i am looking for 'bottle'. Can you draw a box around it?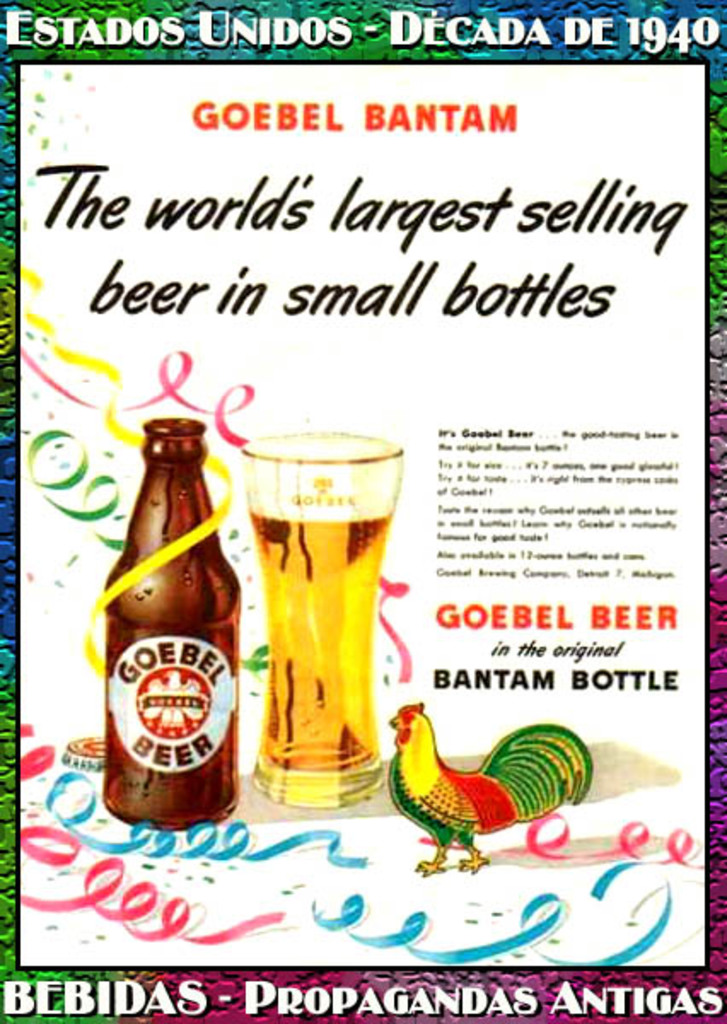
Sure, the bounding box is (left=89, top=406, right=249, bottom=835).
